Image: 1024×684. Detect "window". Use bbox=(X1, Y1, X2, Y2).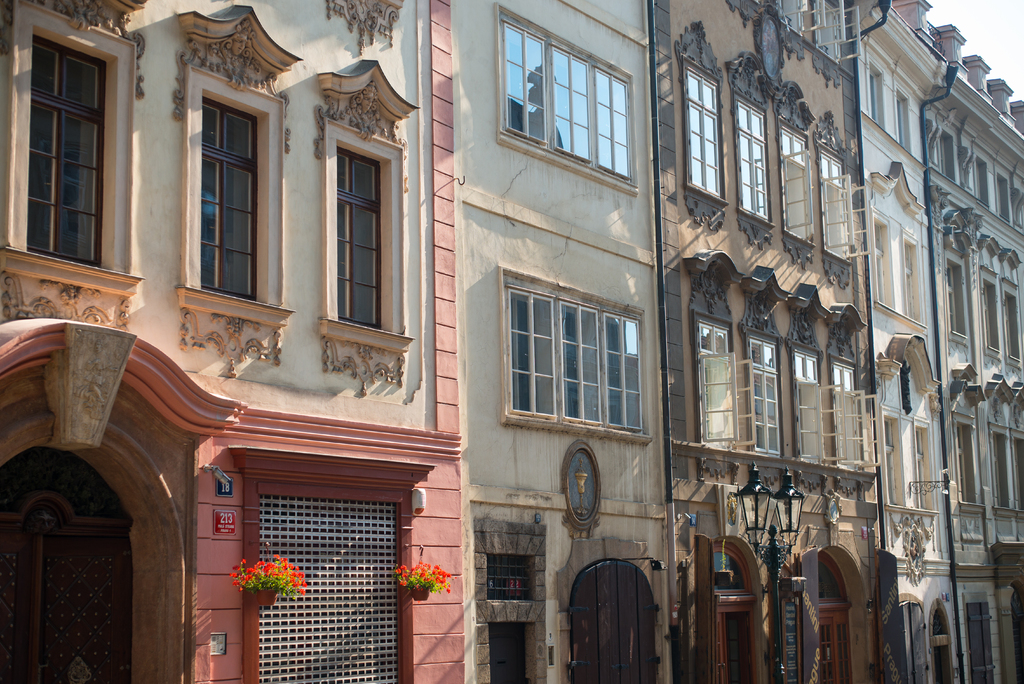
bbox=(339, 143, 383, 326).
